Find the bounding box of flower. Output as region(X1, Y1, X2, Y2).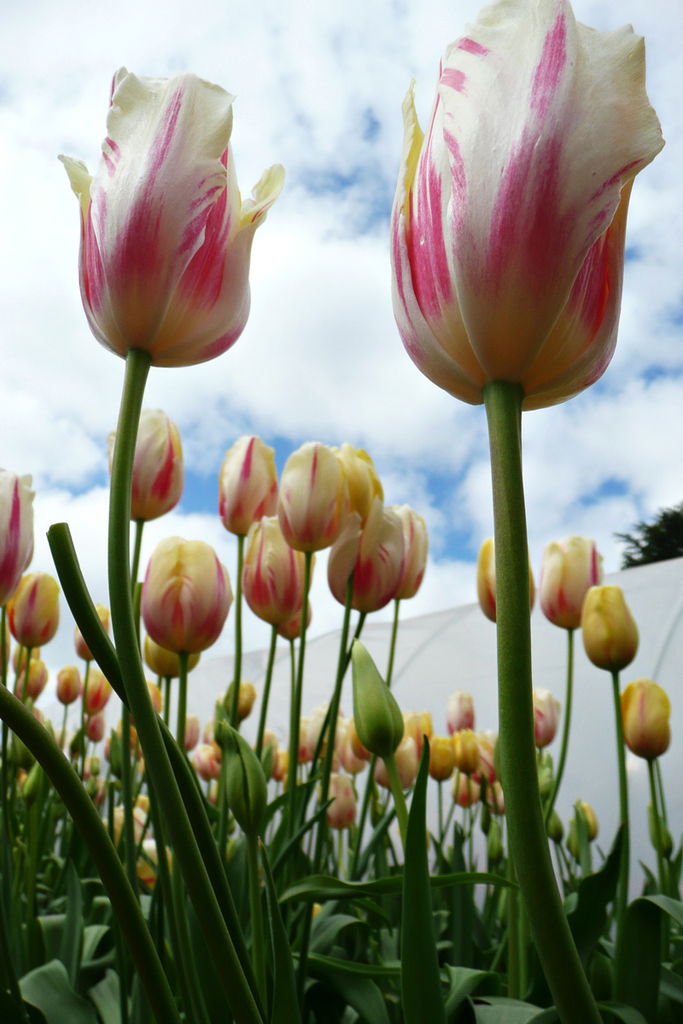
region(330, 511, 387, 610).
